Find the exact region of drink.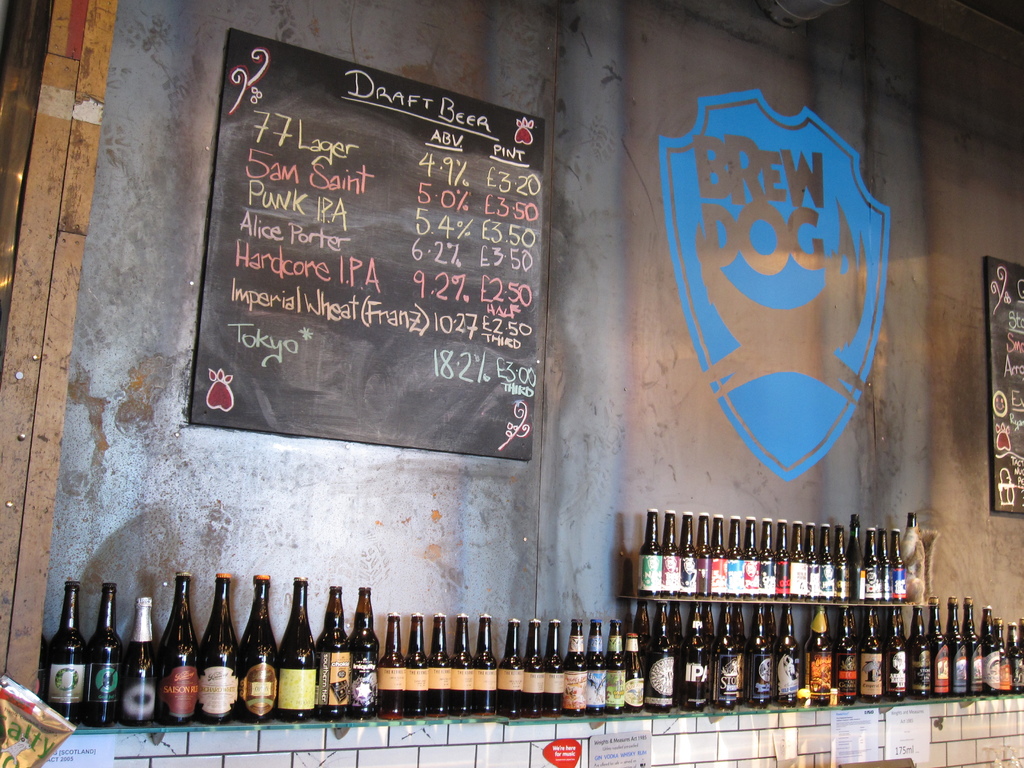
Exact region: (244, 572, 282, 721).
